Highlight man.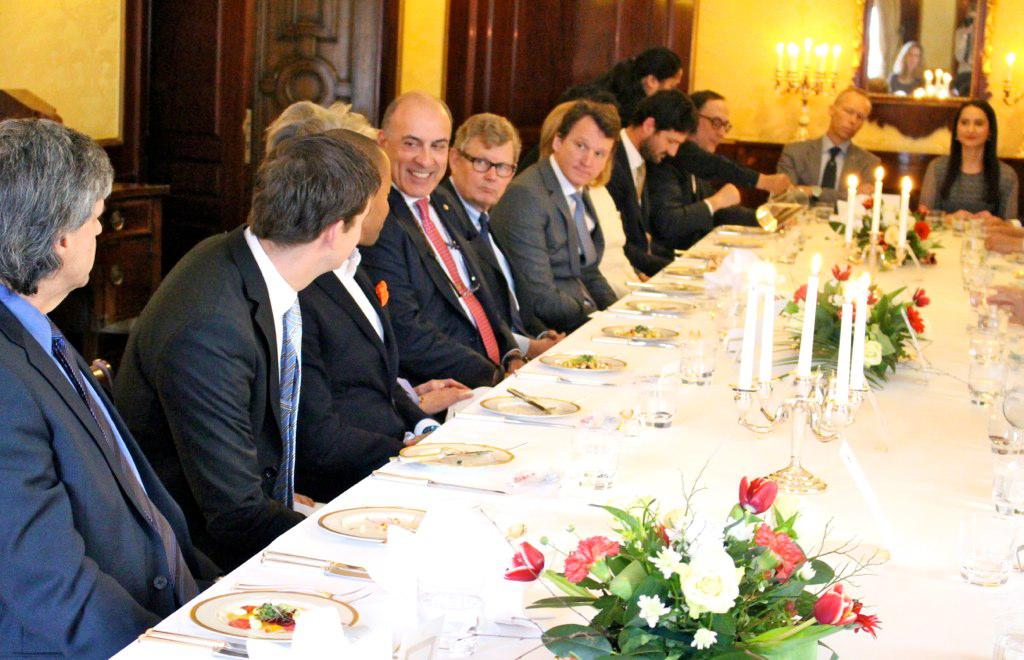
Highlighted region: {"x1": 426, "y1": 111, "x2": 559, "y2": 381}.
